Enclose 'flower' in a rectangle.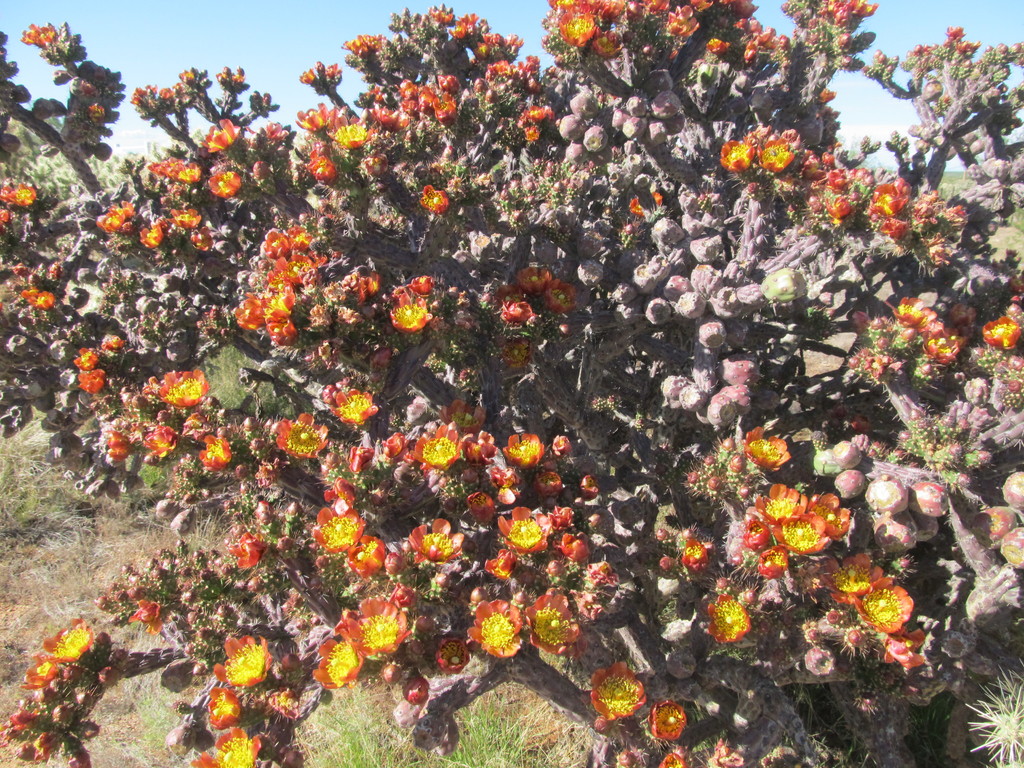
bbox=[819, 550, 884, 607].
